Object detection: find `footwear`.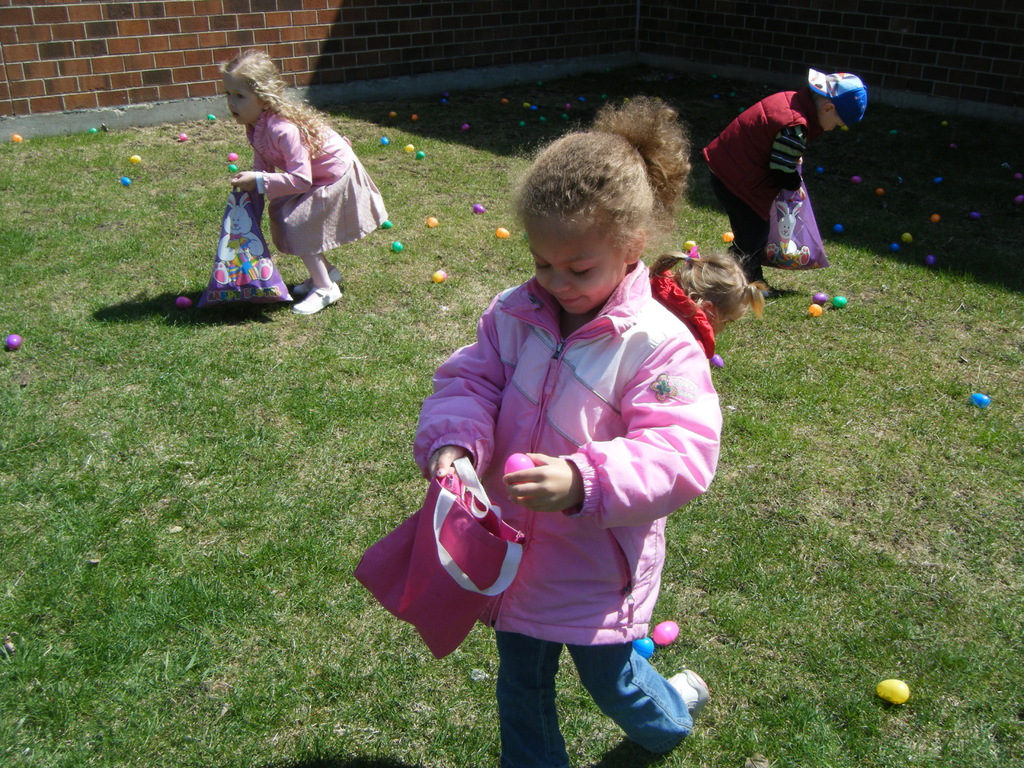
(x1=666, y1=664, x2=708, y2=719).
